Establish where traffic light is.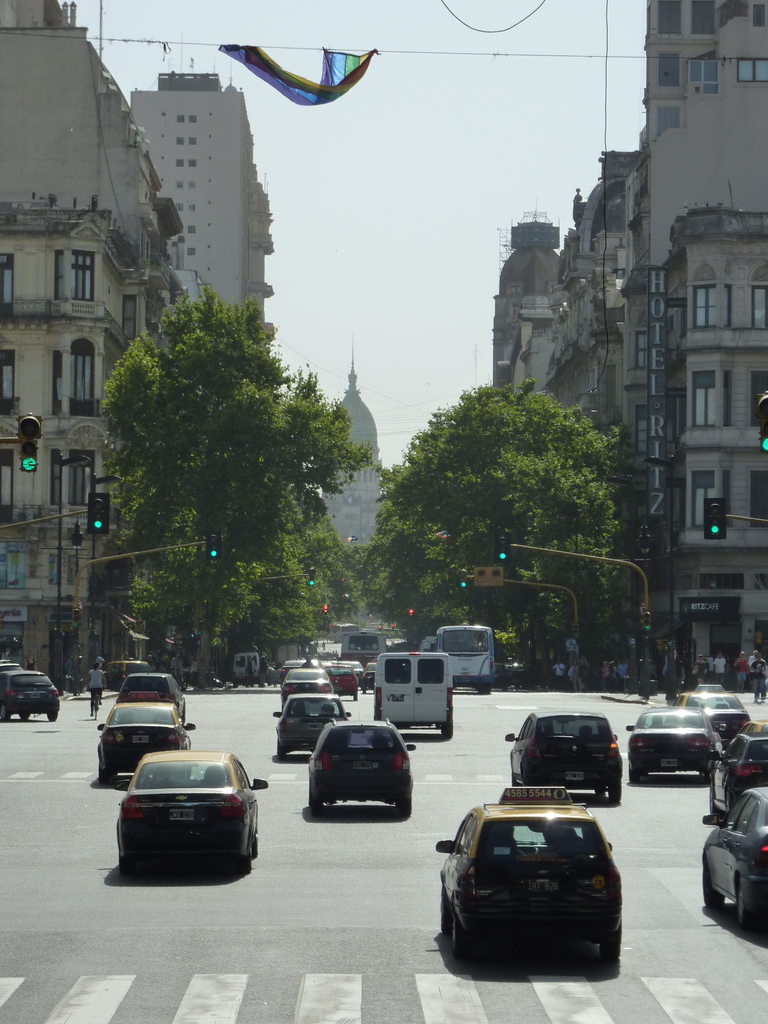
Established at {"left": 755, "top": 392, "right": 767, "bottom": 454}.
